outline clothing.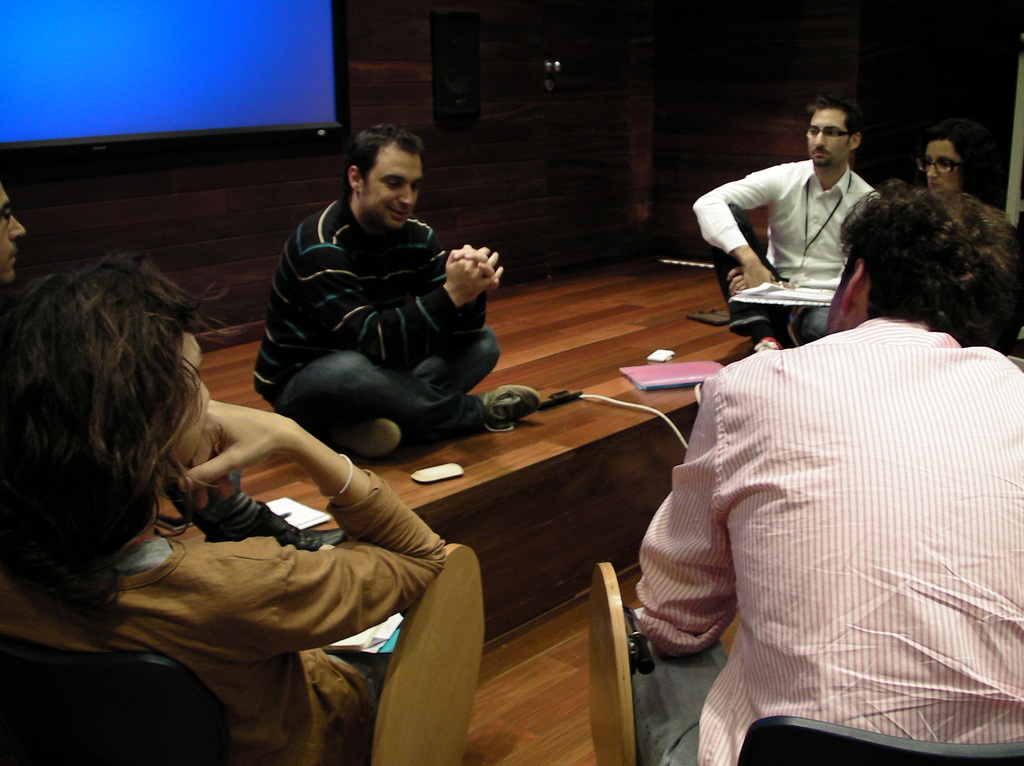
Outline: (left=0, top=527, right=451, bottom=765).
